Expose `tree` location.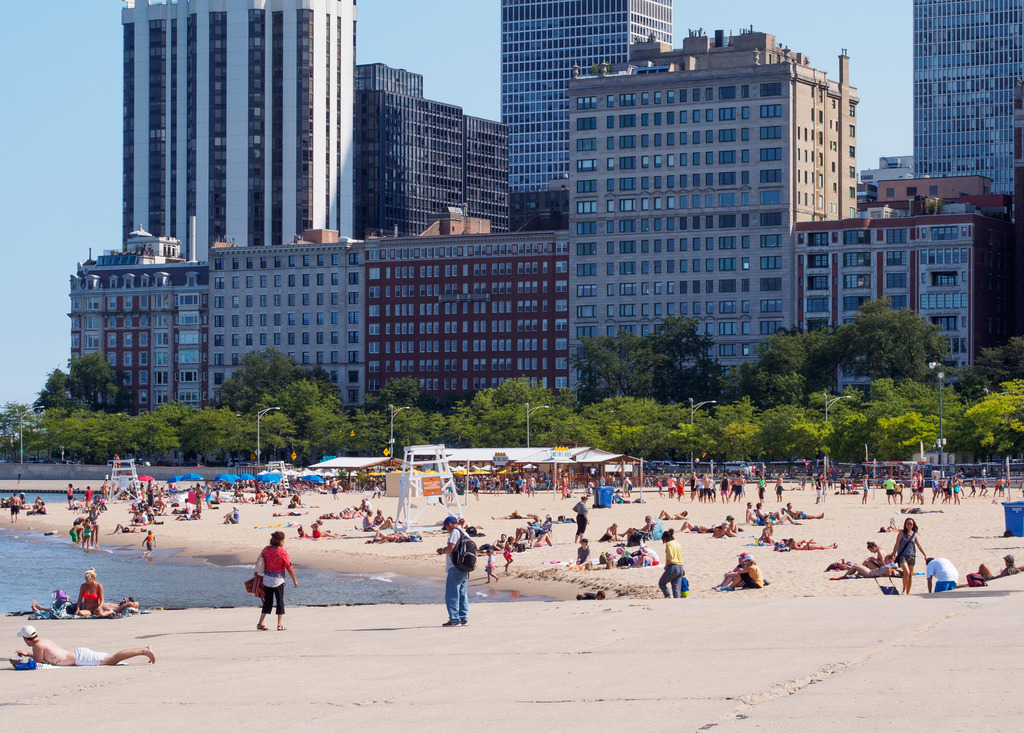
Exposed at rect(45, 367, 77, 396).
